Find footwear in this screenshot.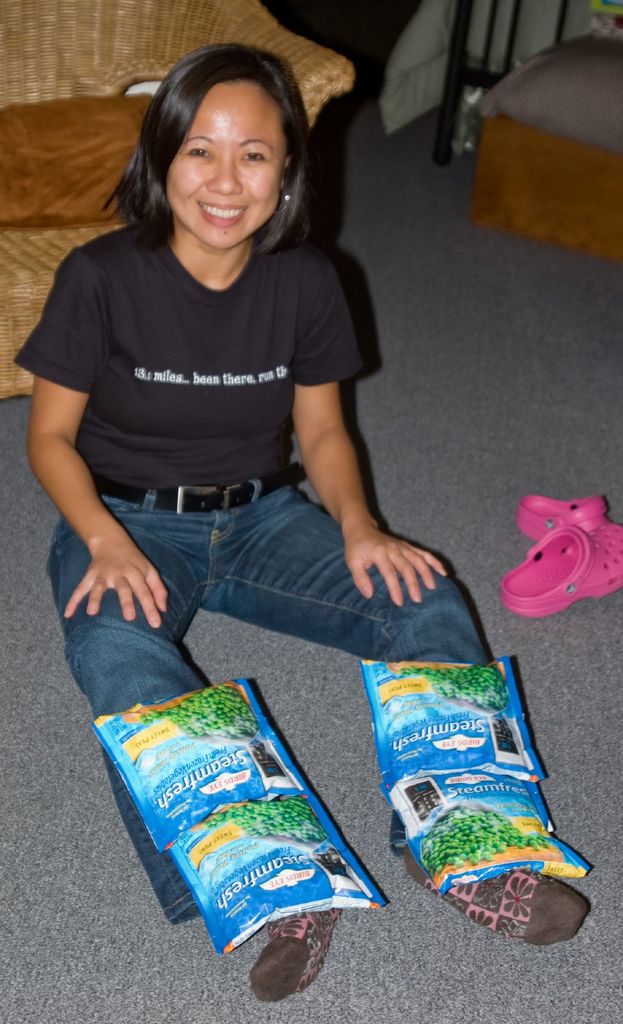
The bounding box for footwear is 510,493,614,625.
